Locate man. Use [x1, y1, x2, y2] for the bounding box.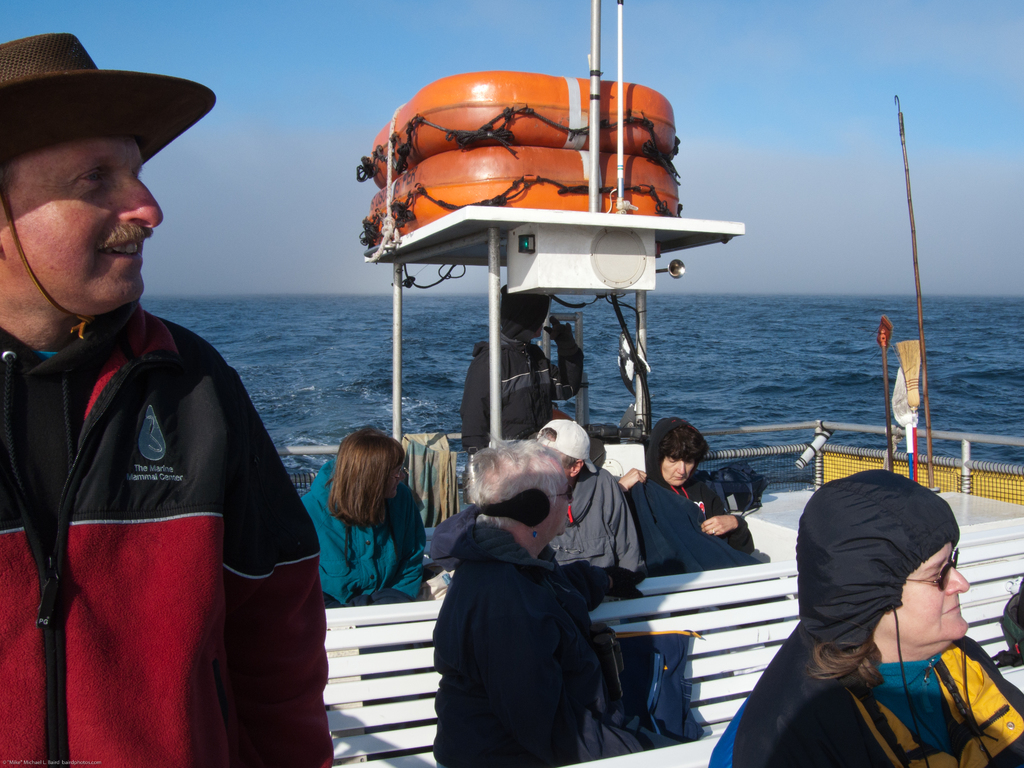
[0, 32, 327, 767].
